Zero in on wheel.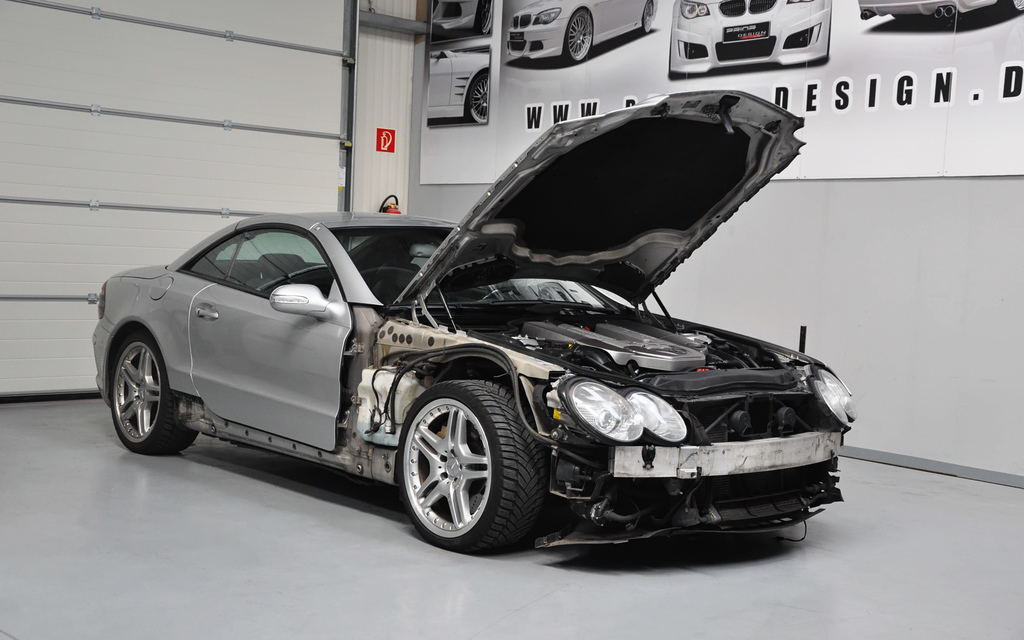
Zeroed in: <bbox>561, 7, 593, 60</bbox>.
